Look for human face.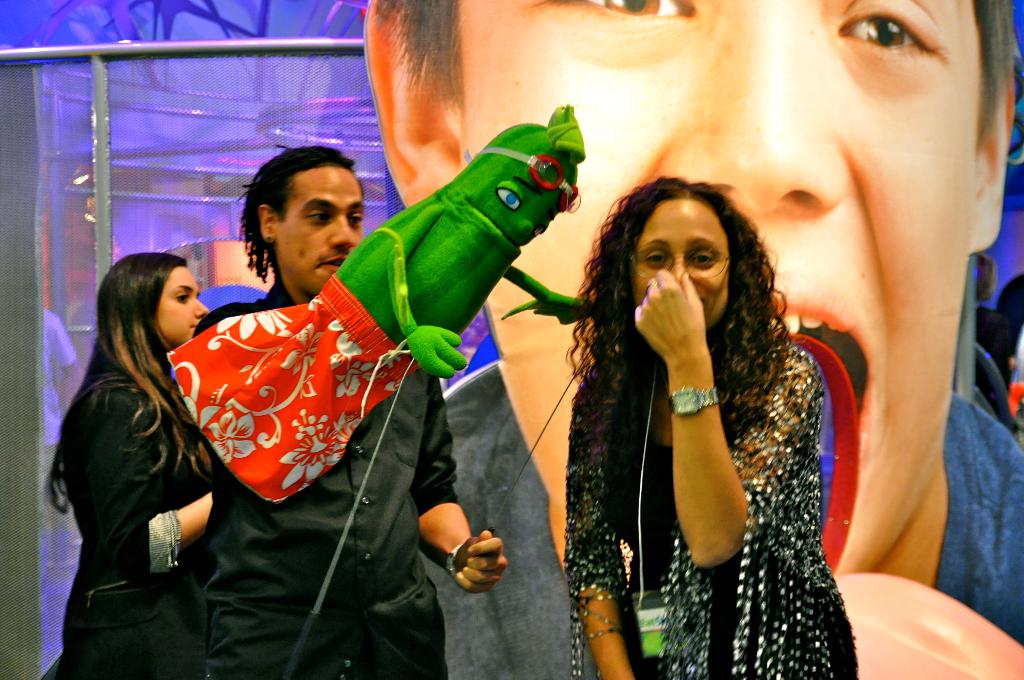
Found: [276,171,364,293].
